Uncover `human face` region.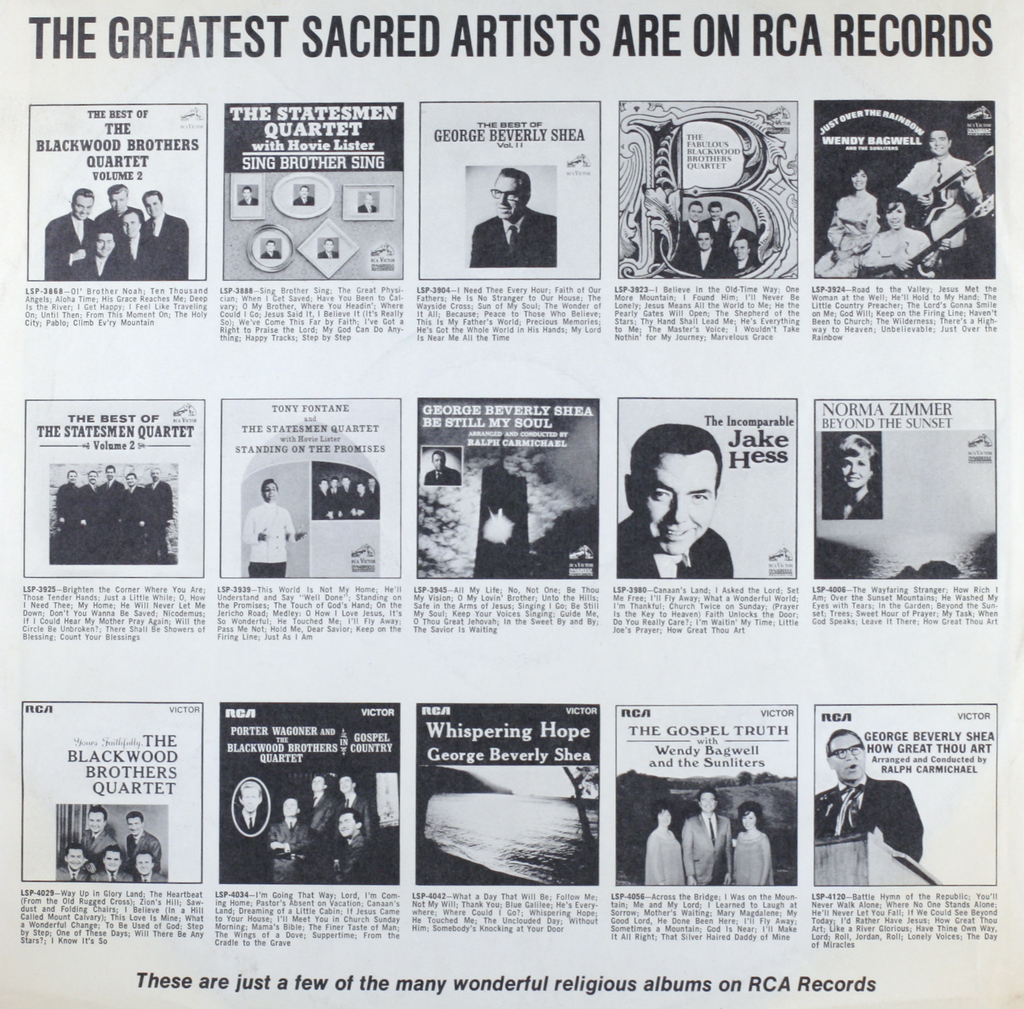
Uncovered: bbox=(298, 187, 307, 197).
